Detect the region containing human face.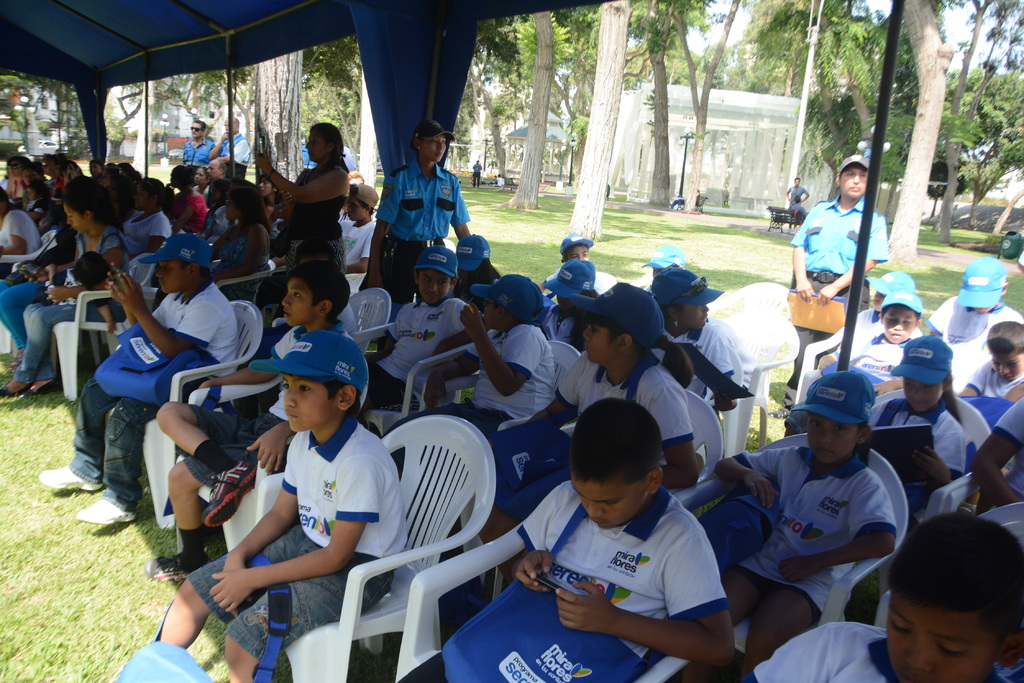
194, 168, 207, 184.
